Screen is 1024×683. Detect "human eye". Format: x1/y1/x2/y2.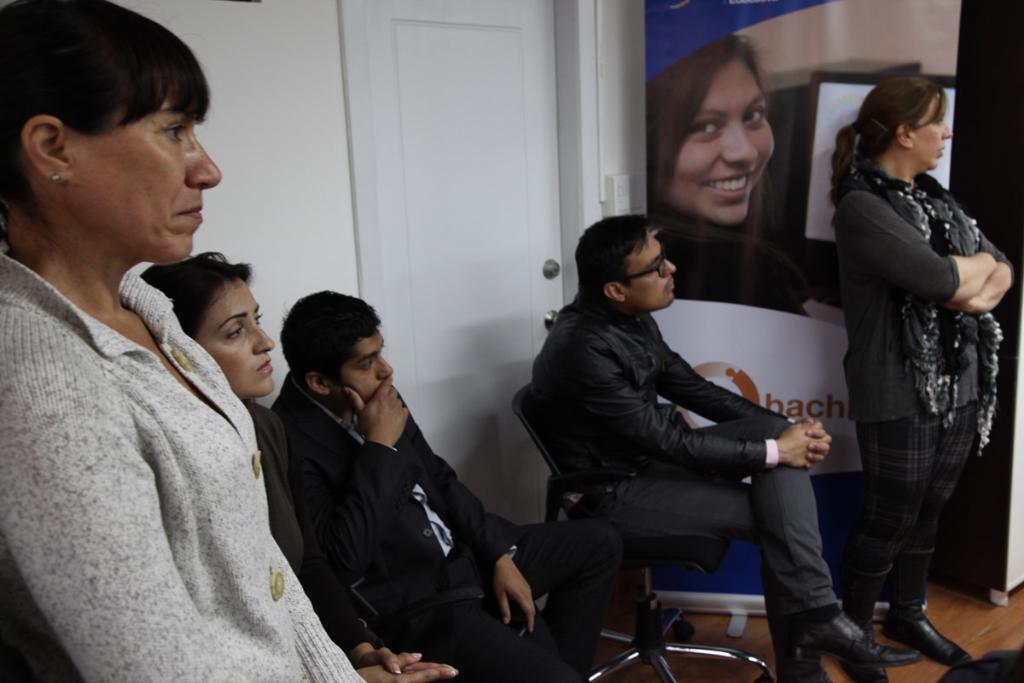
651/262/663/277.
